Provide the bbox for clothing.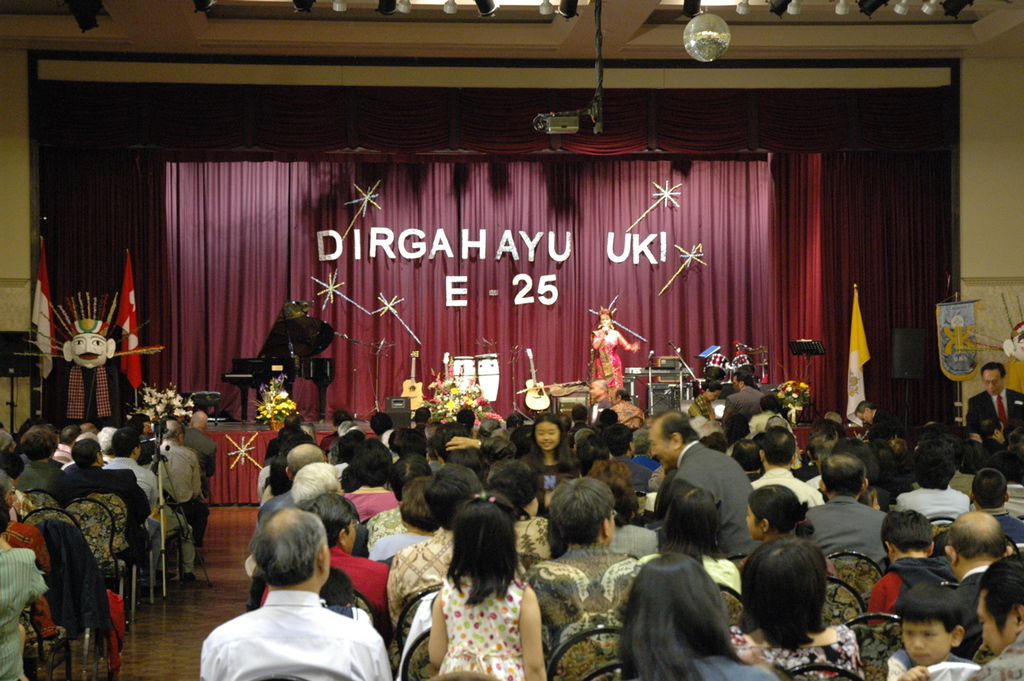
[260, 493, 291, 531].
